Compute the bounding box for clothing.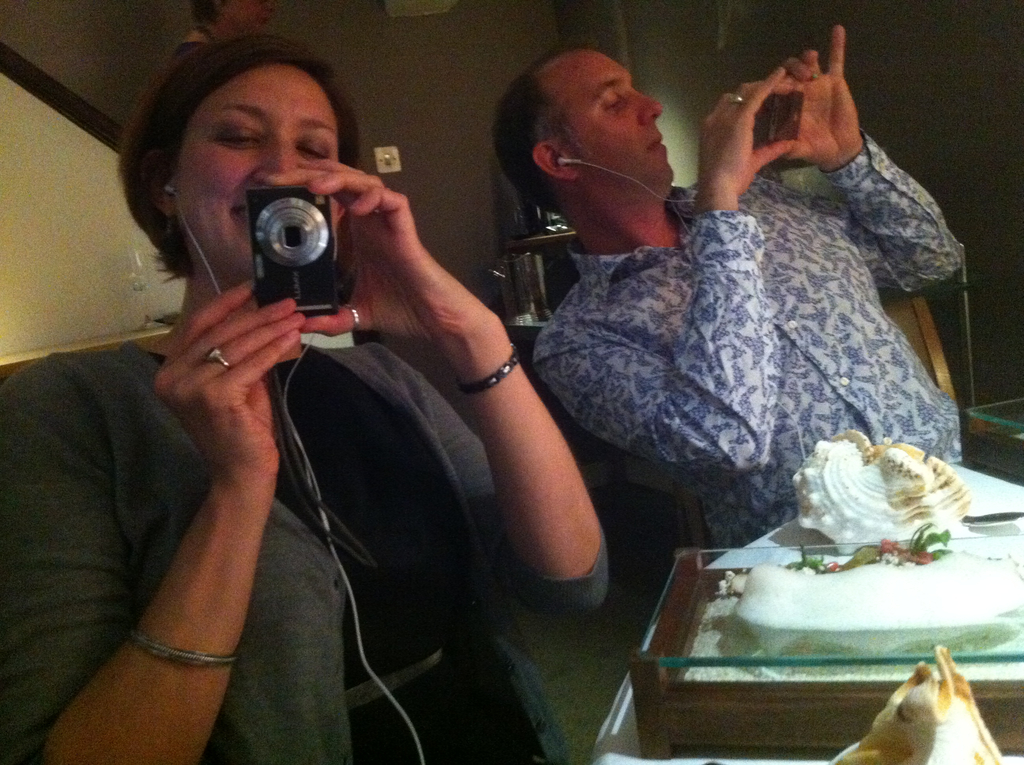
bbox=[529, 127, 970, 565].
